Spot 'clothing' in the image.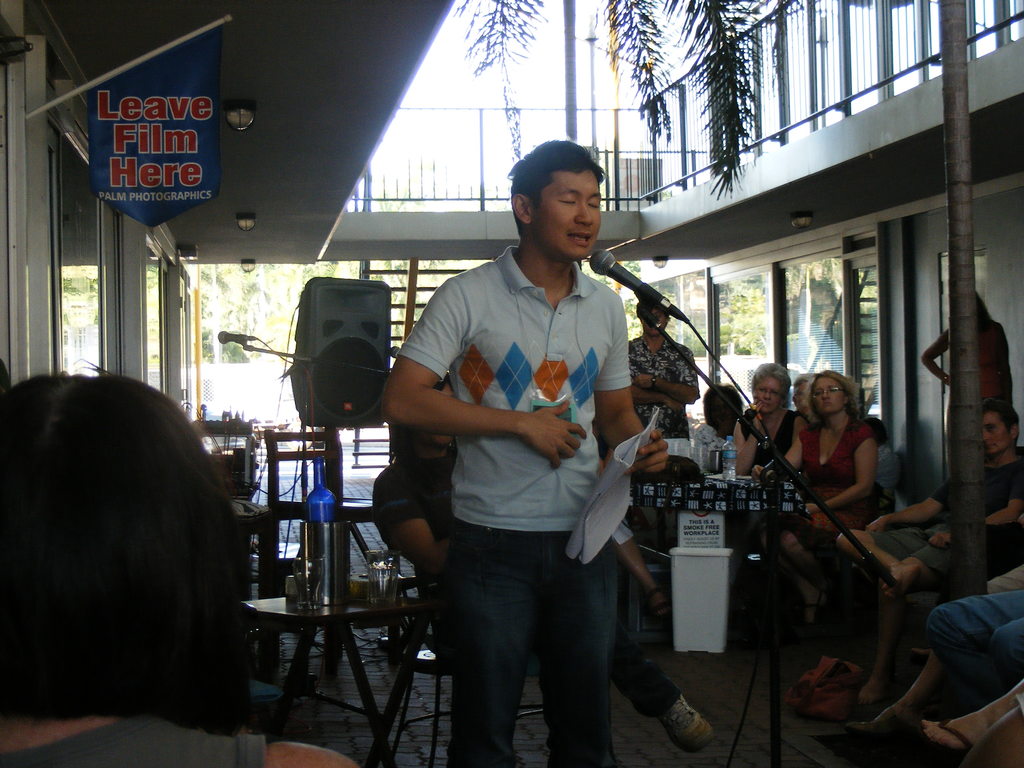
'clothing' found at Rect(0, 714, 268, 767).
